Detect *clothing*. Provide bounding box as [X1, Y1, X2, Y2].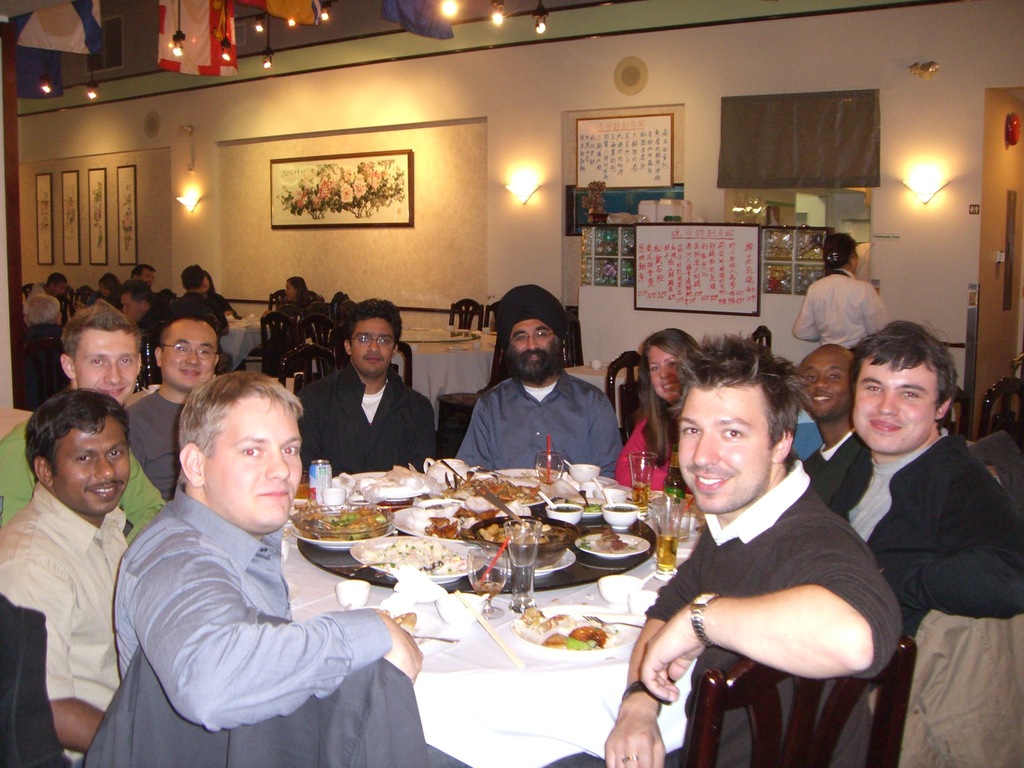
[3, 477, 129, 767].
